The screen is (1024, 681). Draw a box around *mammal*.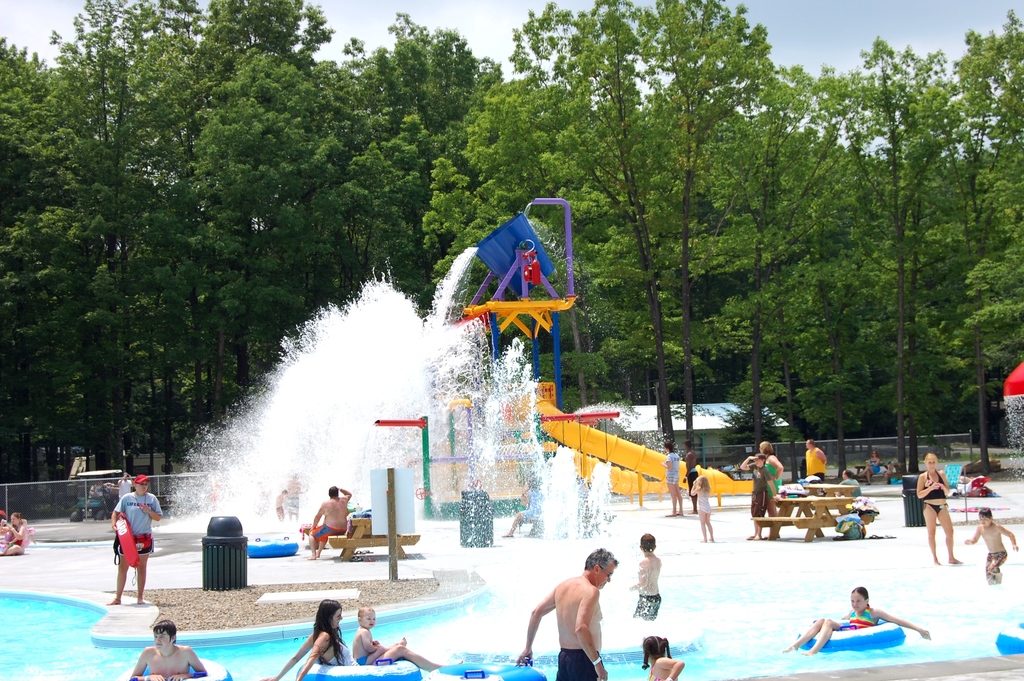
locate(628, 530, 661, 623).
